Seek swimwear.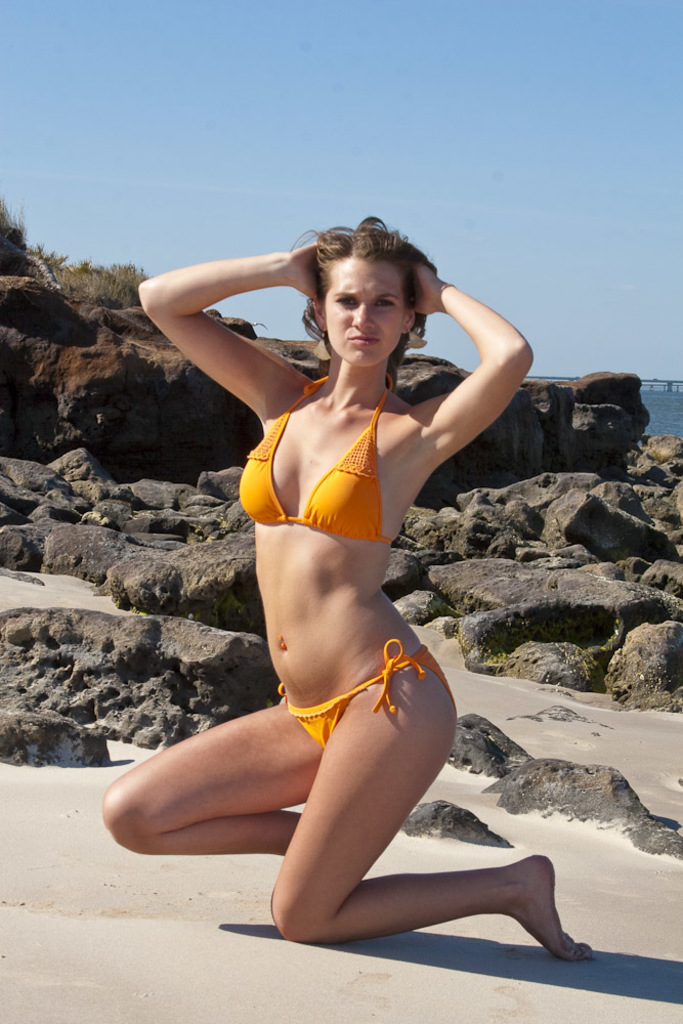
bbox=[271, 639, 442, 745].
